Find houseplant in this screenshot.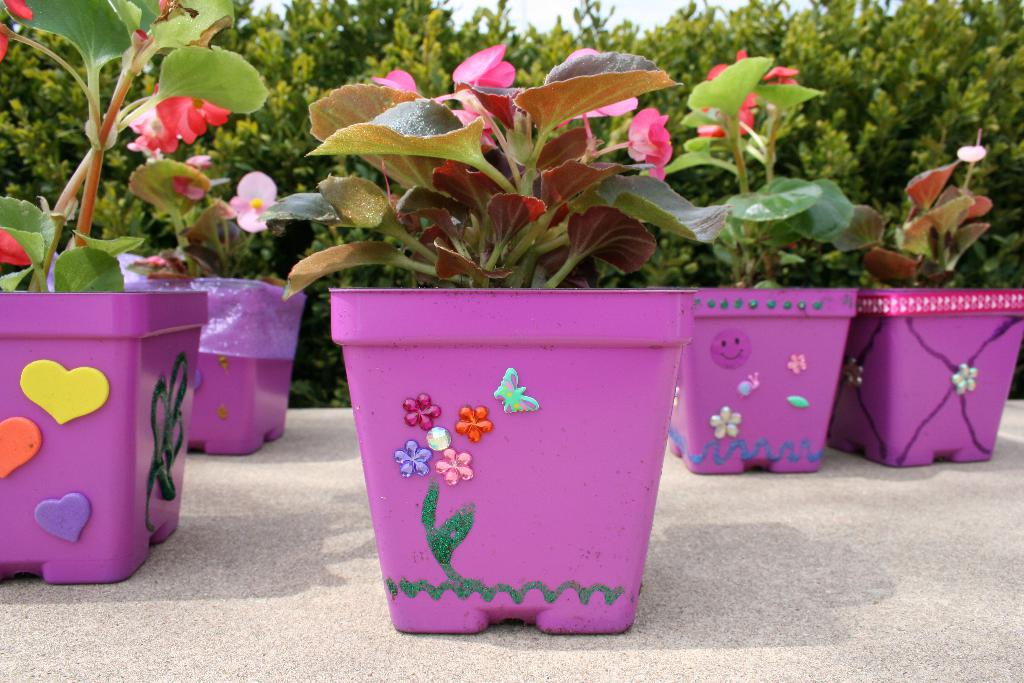
The bounding box for houseplant is region(7, 0, 291, 592).
